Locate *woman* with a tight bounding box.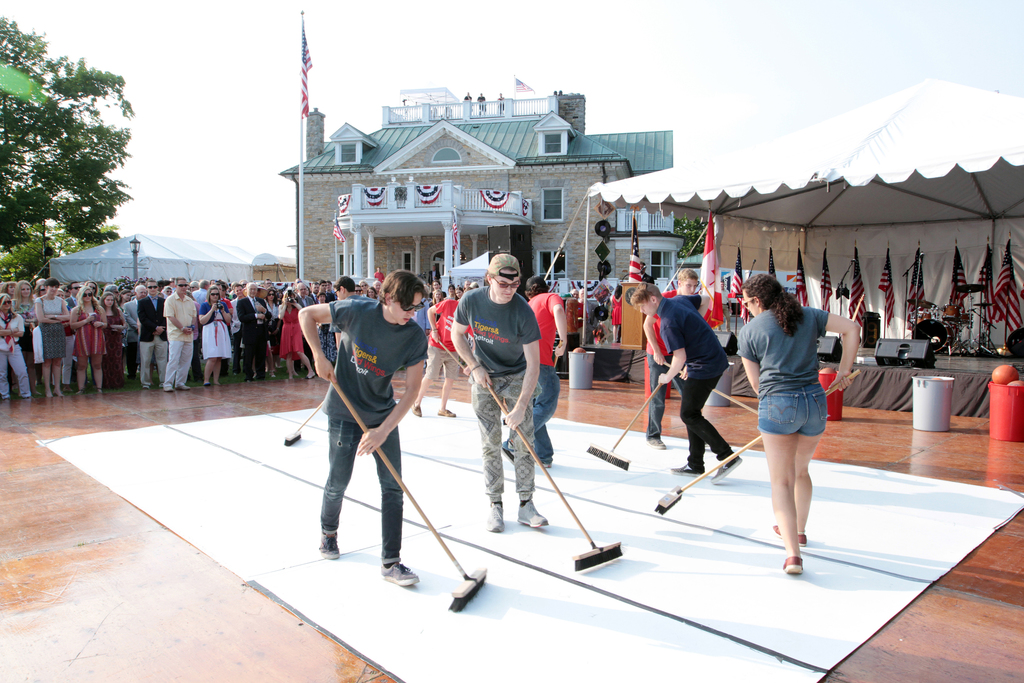
(426, 279, 440, 295).
